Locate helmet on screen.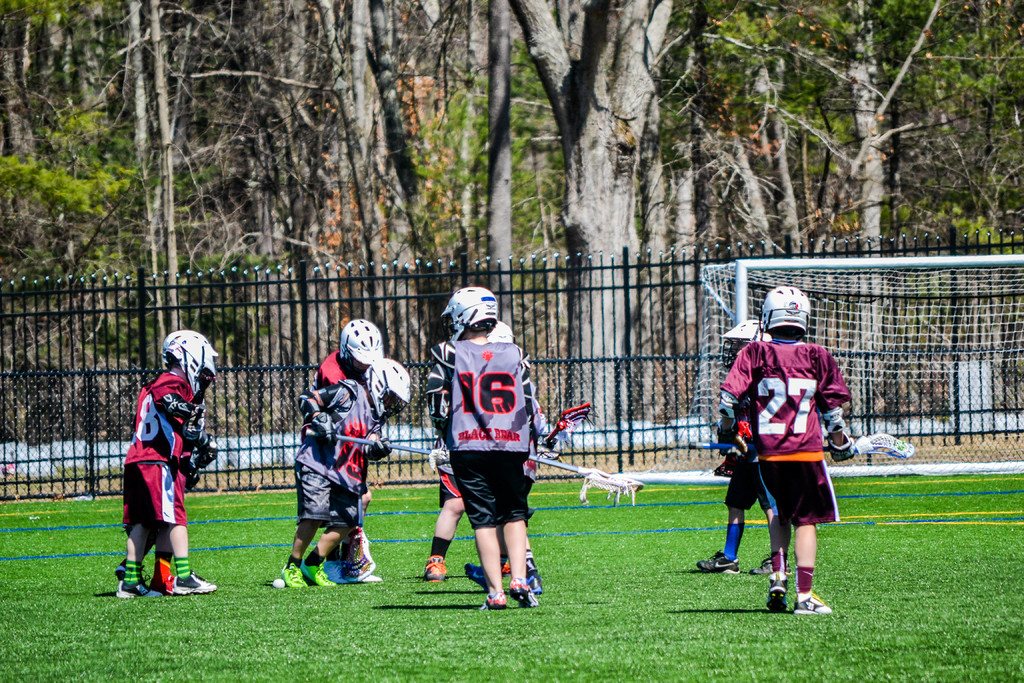
On screen at x1=755 y1=284 x2=810 y2=334.
